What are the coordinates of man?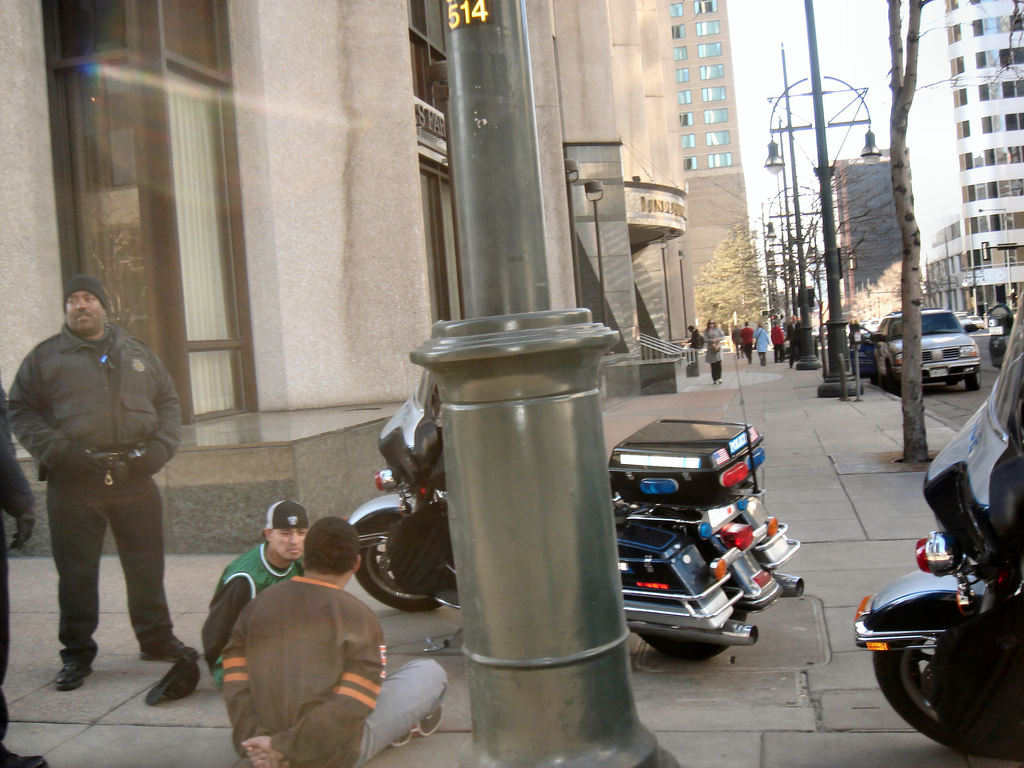
select_region(14, 269, 195, 711).
